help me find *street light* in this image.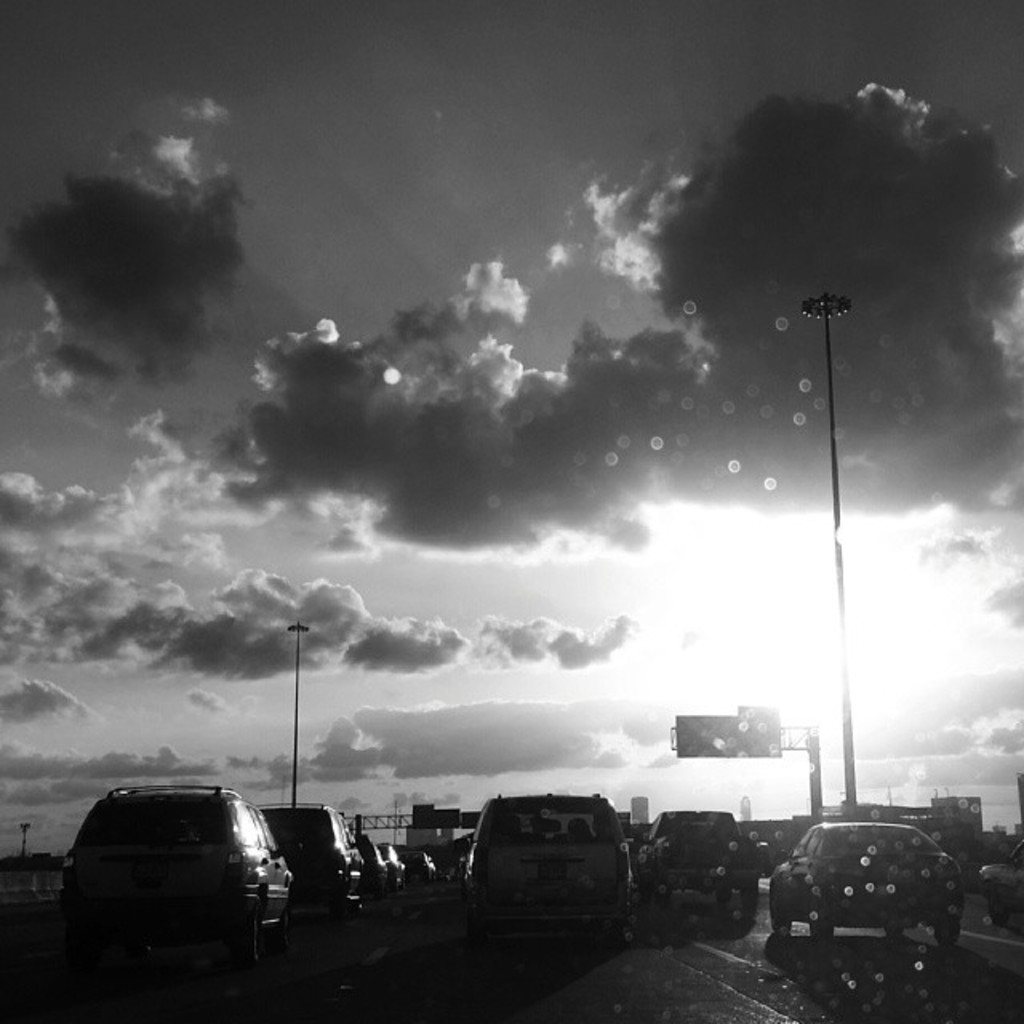
Found it: <box>286,606,312,803</box>.
